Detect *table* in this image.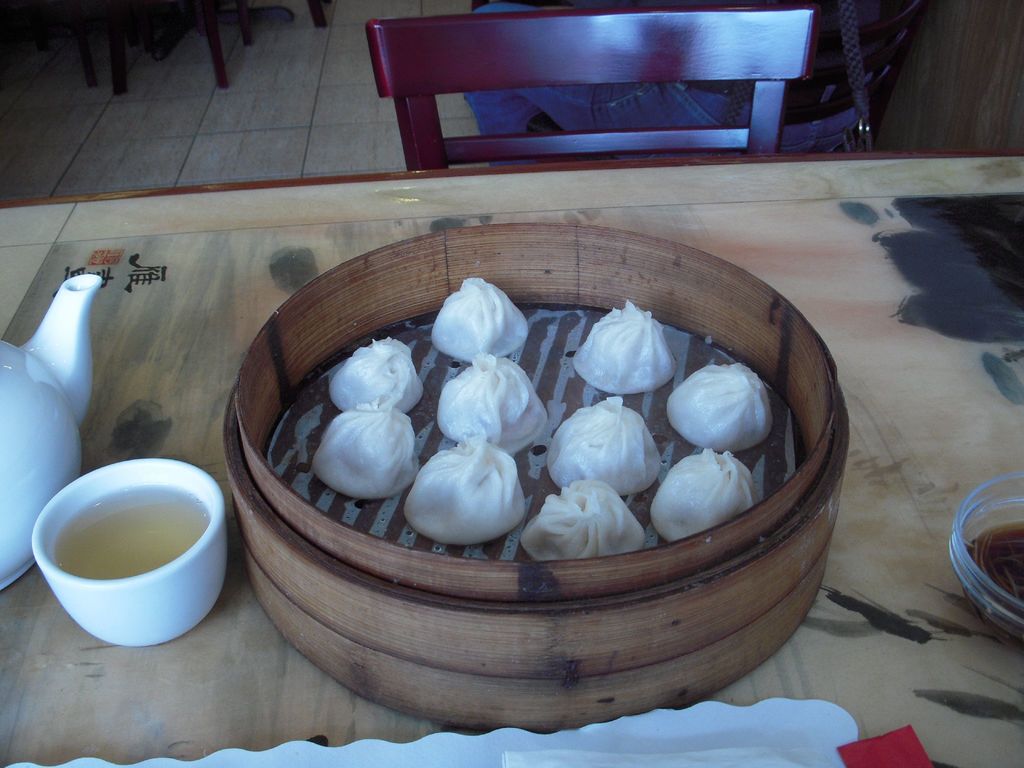
Detection: 0/163/1023/767.
